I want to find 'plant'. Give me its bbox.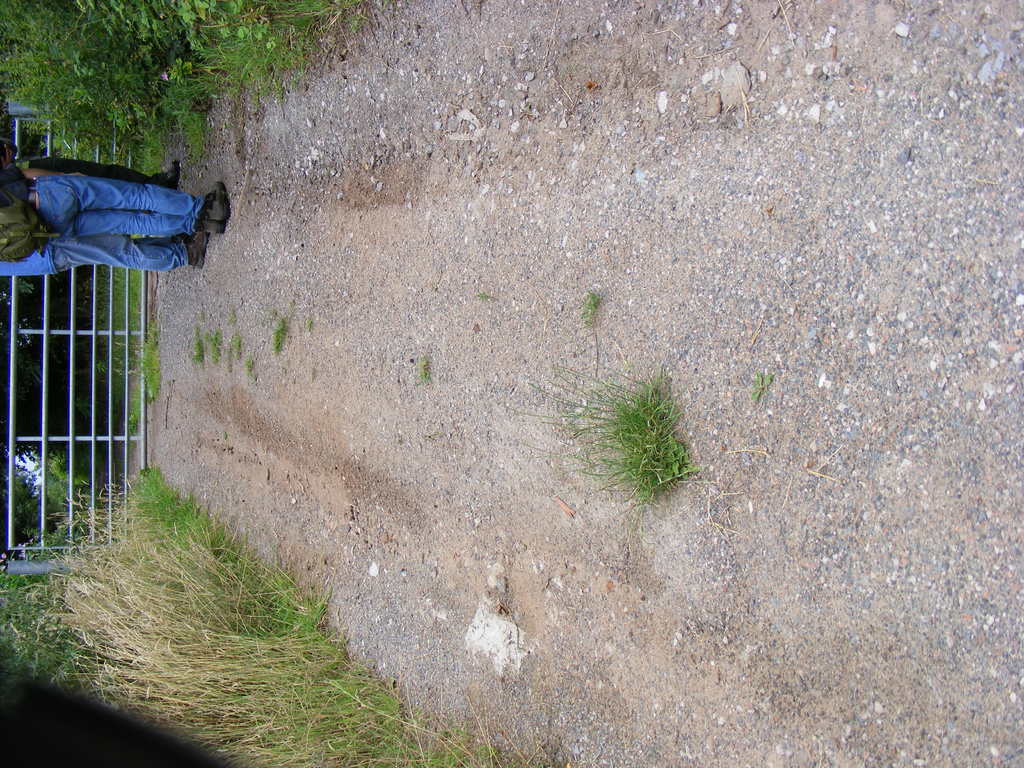
[left=475, top=284, right=491, bottom=300].
